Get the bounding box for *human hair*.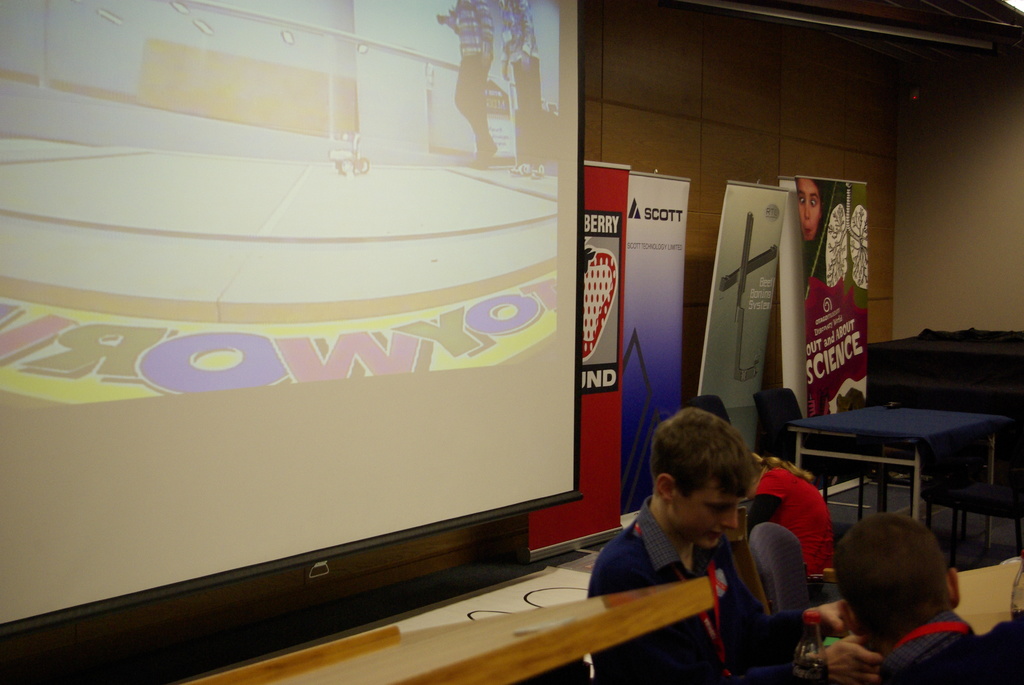
crop(838, 537, 968, 650).
